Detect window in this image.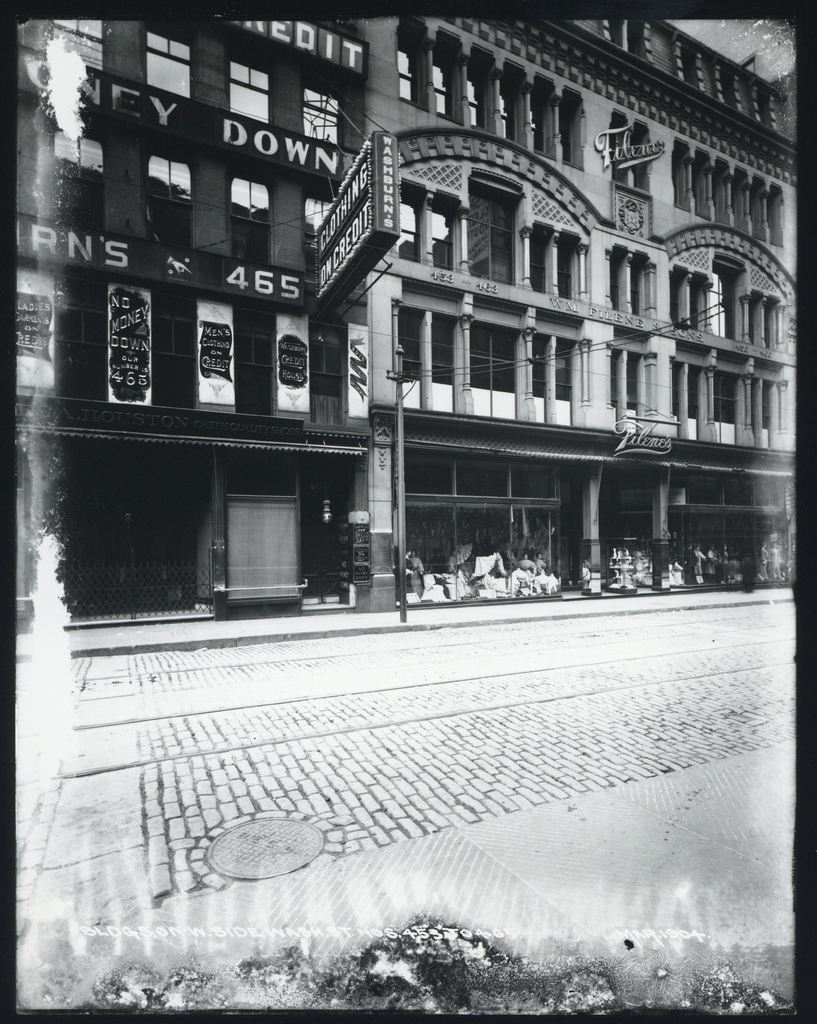
Detection: x1=400 y1=307 x2=578 y2=402.
